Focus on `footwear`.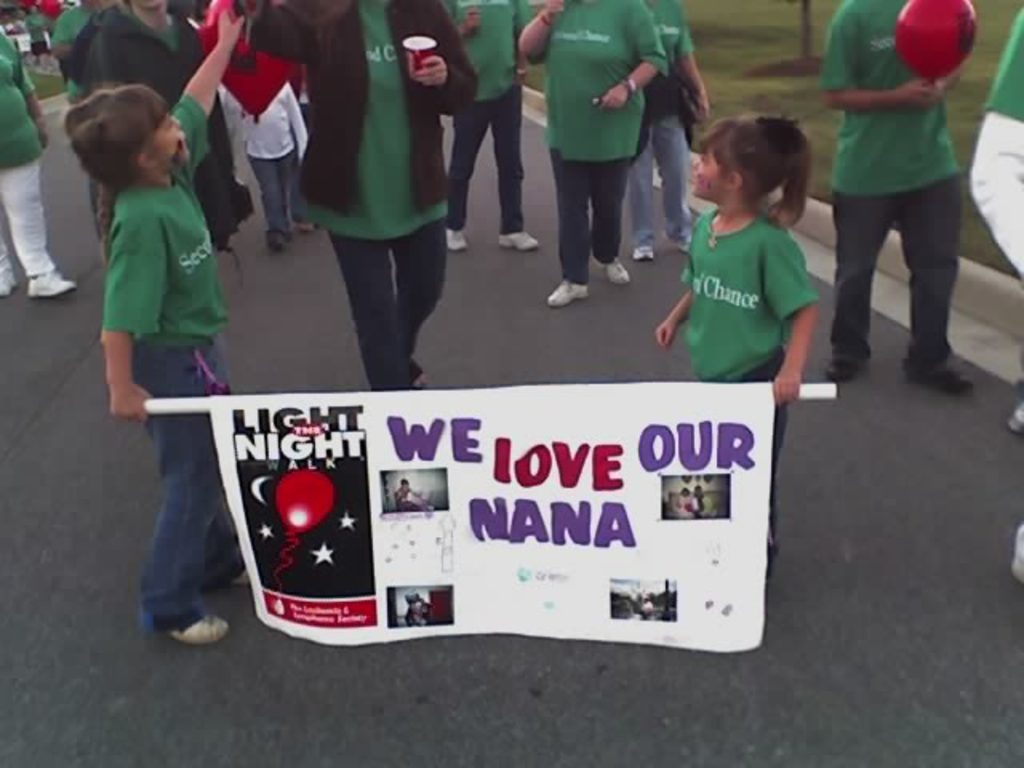
Focused at {"left": 629, "top": 242, "right": 661, "bottom": 261}.
